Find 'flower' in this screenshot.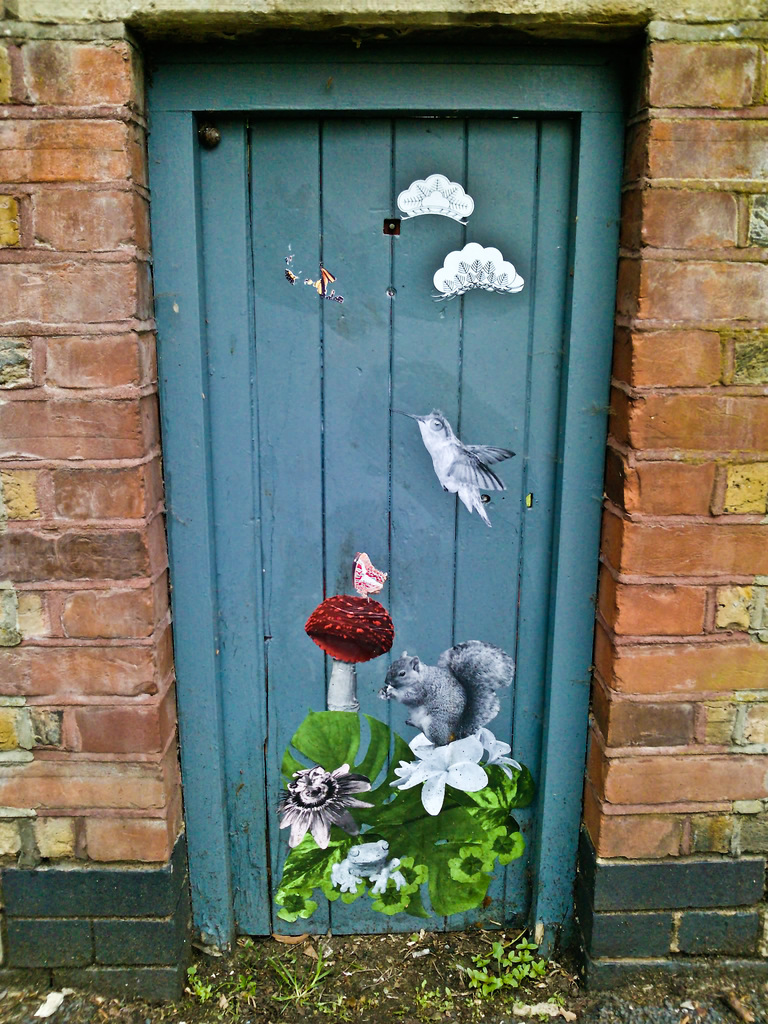
The bounding box for 'flower' is locate(396, 858, 431, 897).
